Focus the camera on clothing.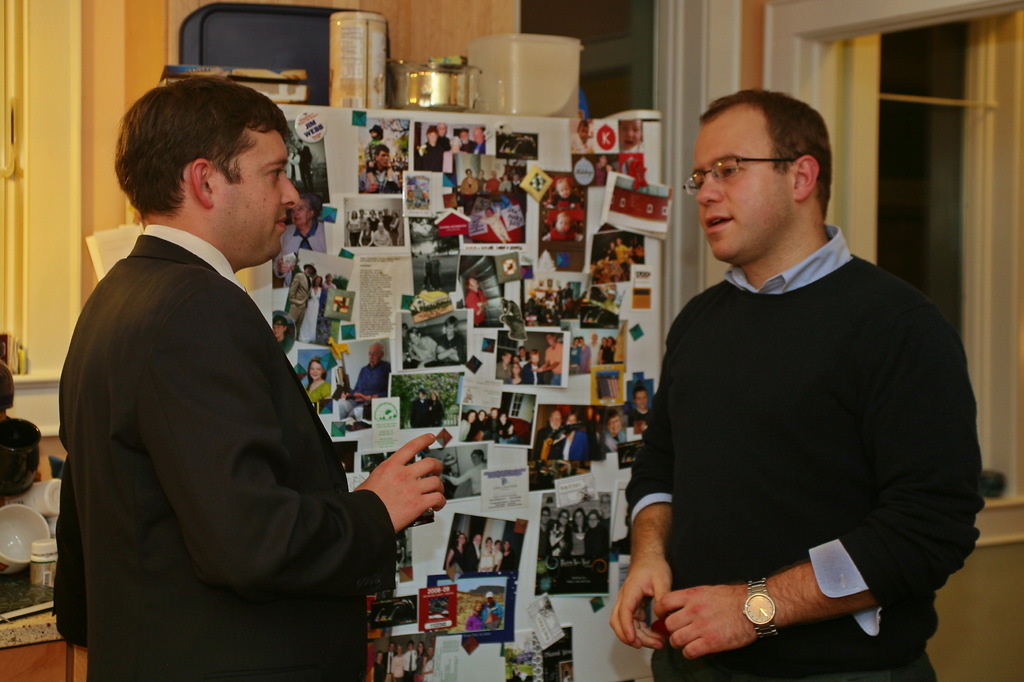
Focus region: detection(287, 153, 301, 183).
